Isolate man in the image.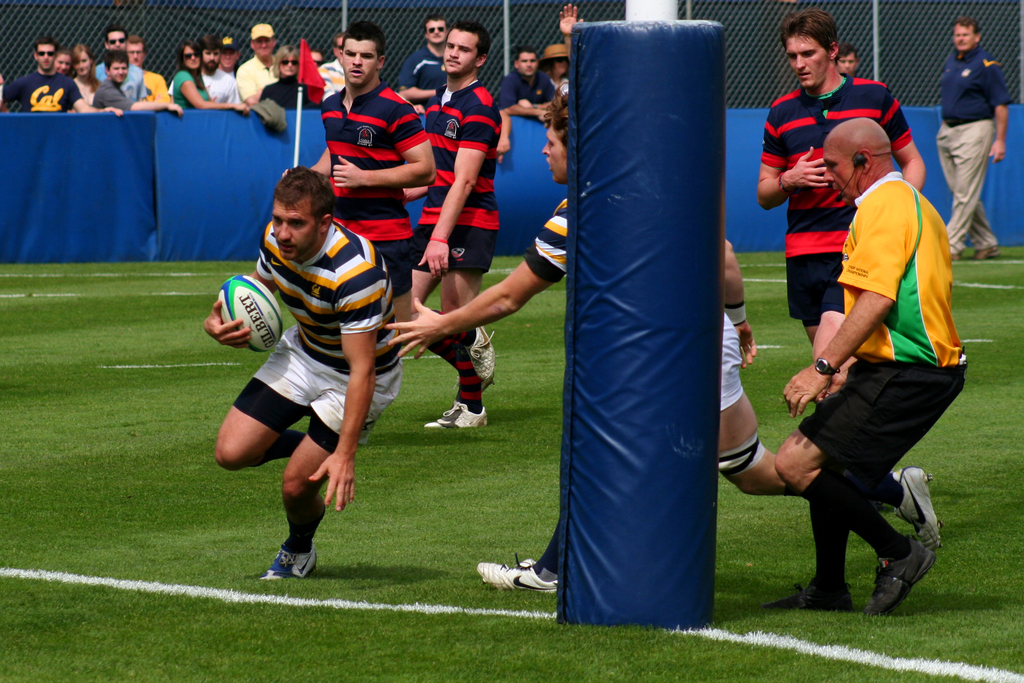
Isolated region: rect(504, 43, 568, 106).
